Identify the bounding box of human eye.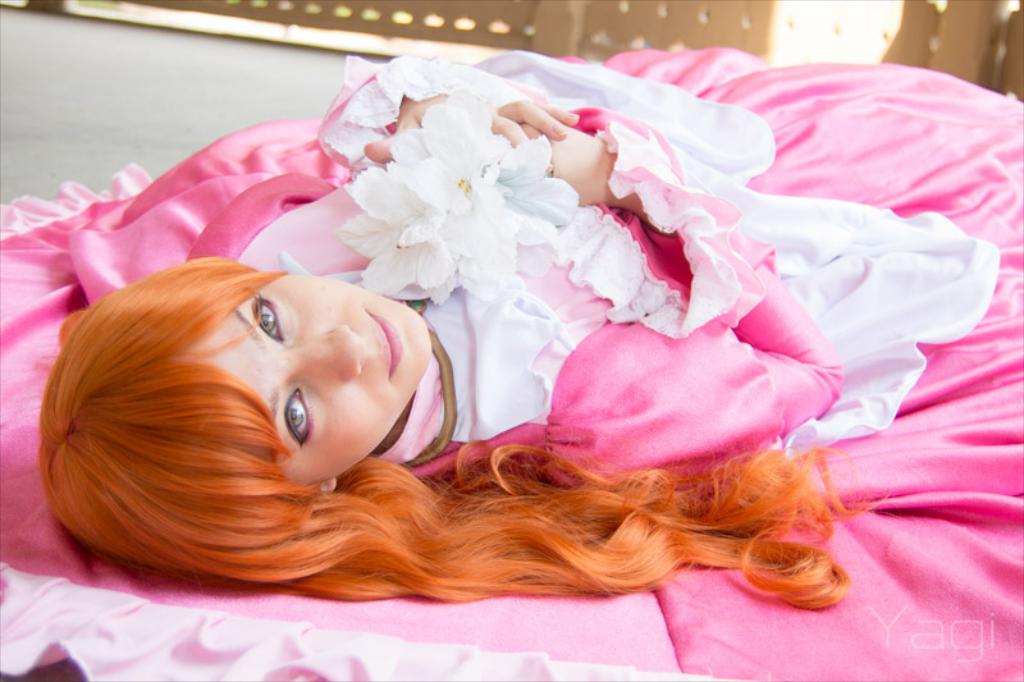
276 377 317 453.
